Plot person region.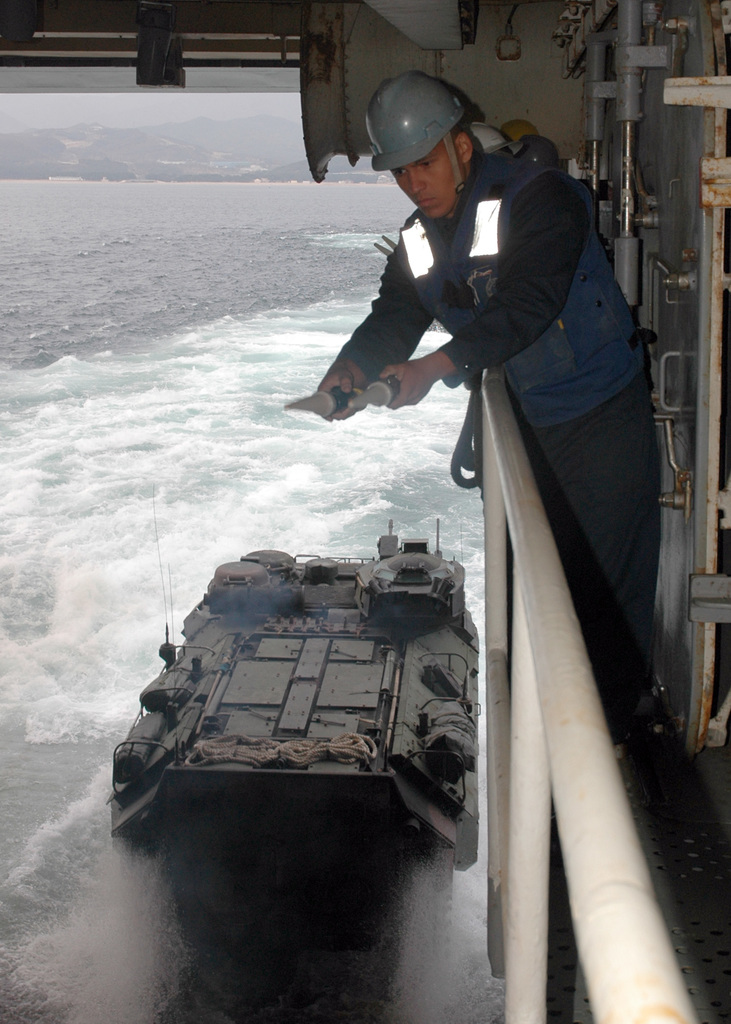
Plotted at [x1=333, y1=109, x2=644, y2=731].
